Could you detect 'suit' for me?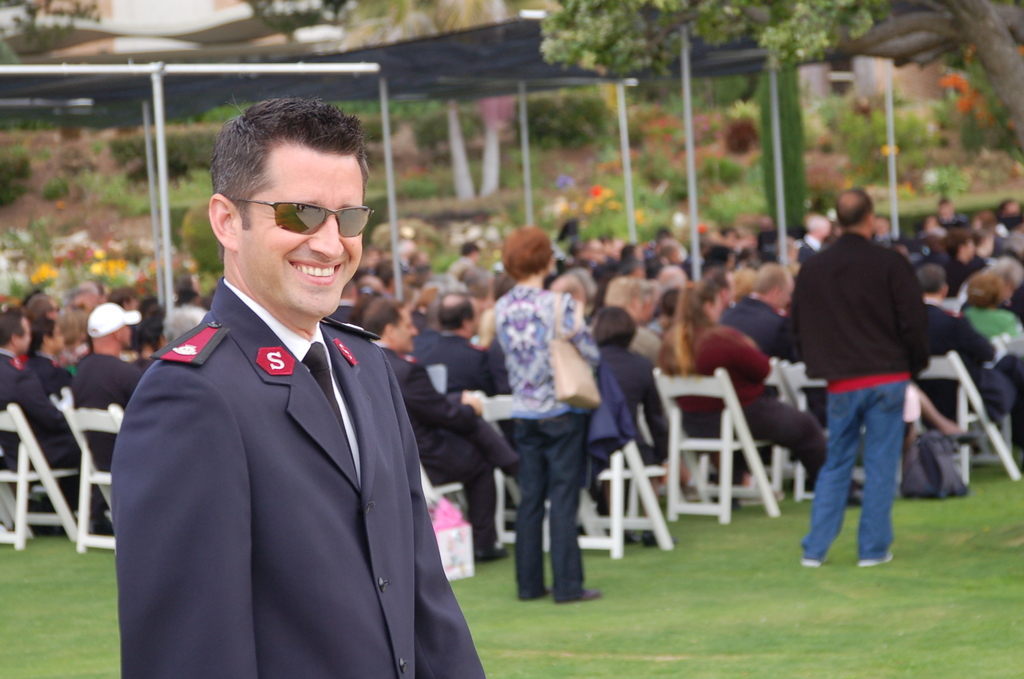
Detection result: [725,295,822,423].
